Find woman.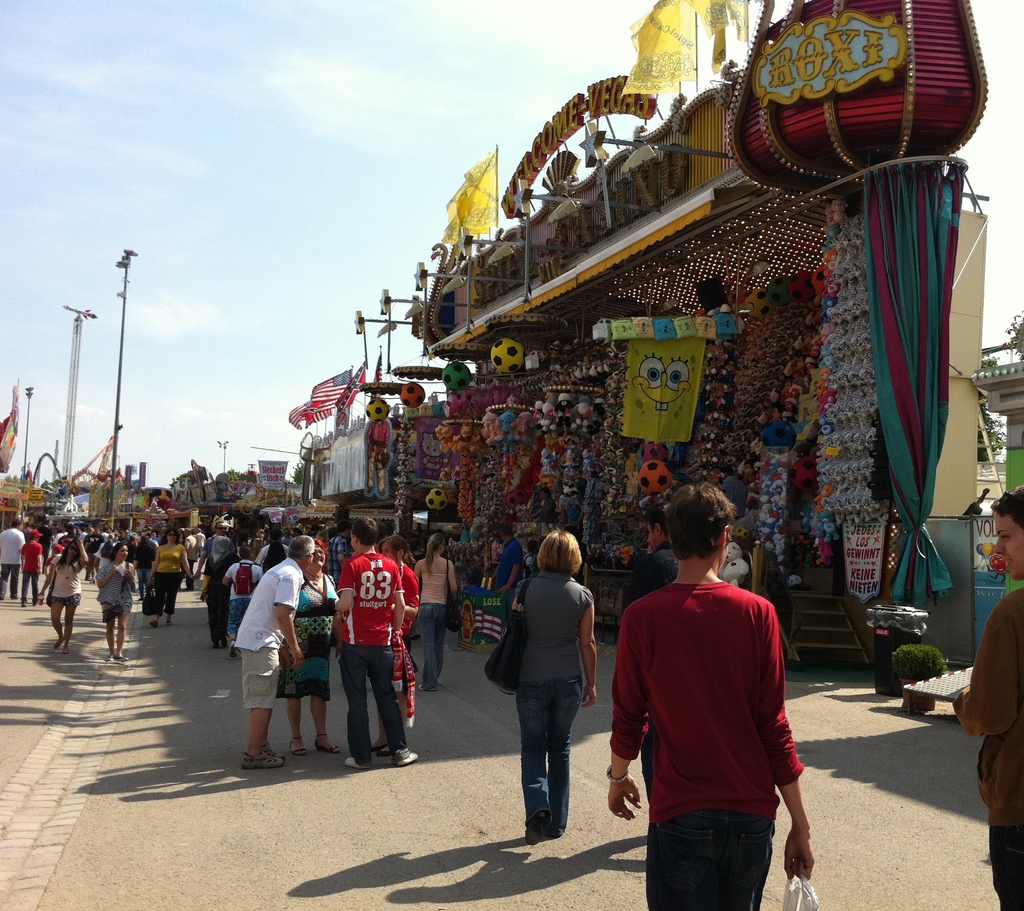
detection(274, 541, 342, 757).
